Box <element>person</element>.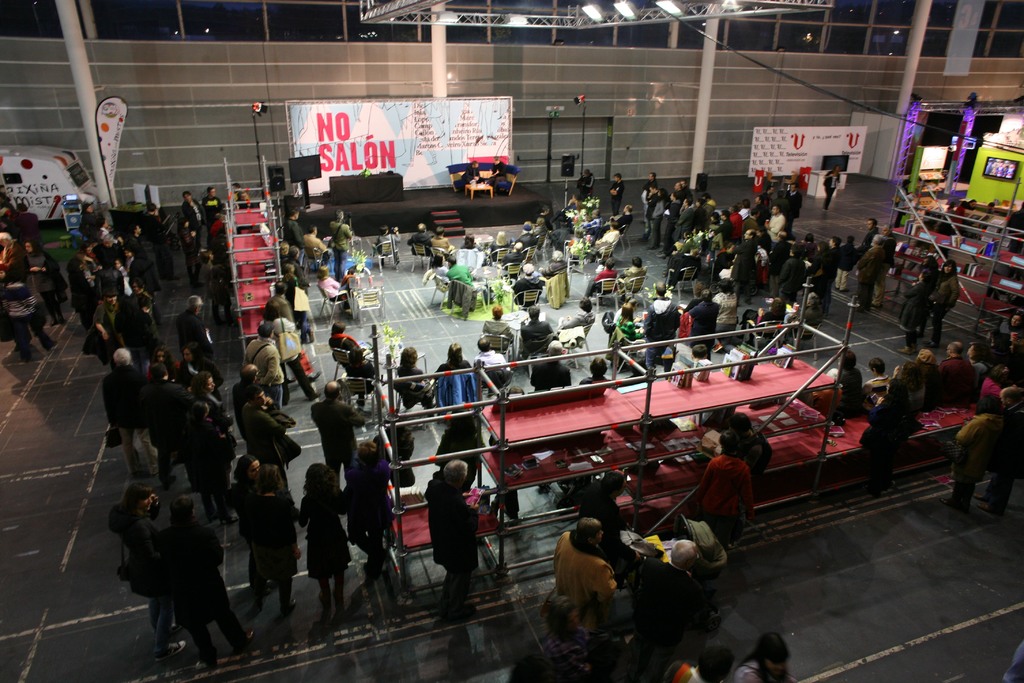
324 206 359 272.
